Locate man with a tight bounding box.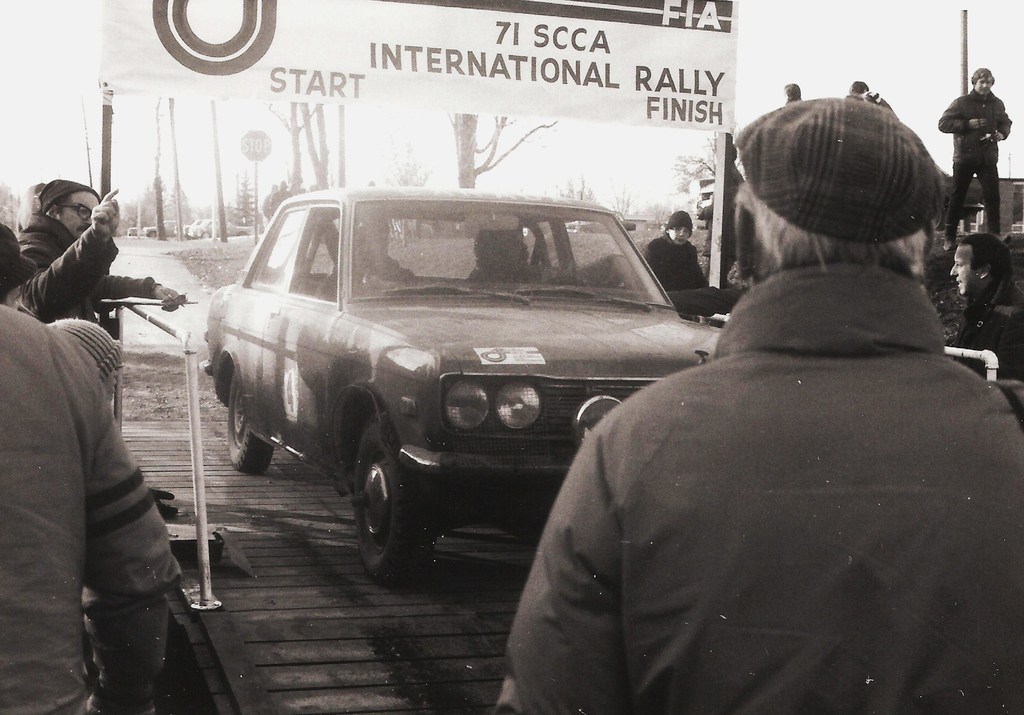
bbox=(643, 214, 706, 289).
